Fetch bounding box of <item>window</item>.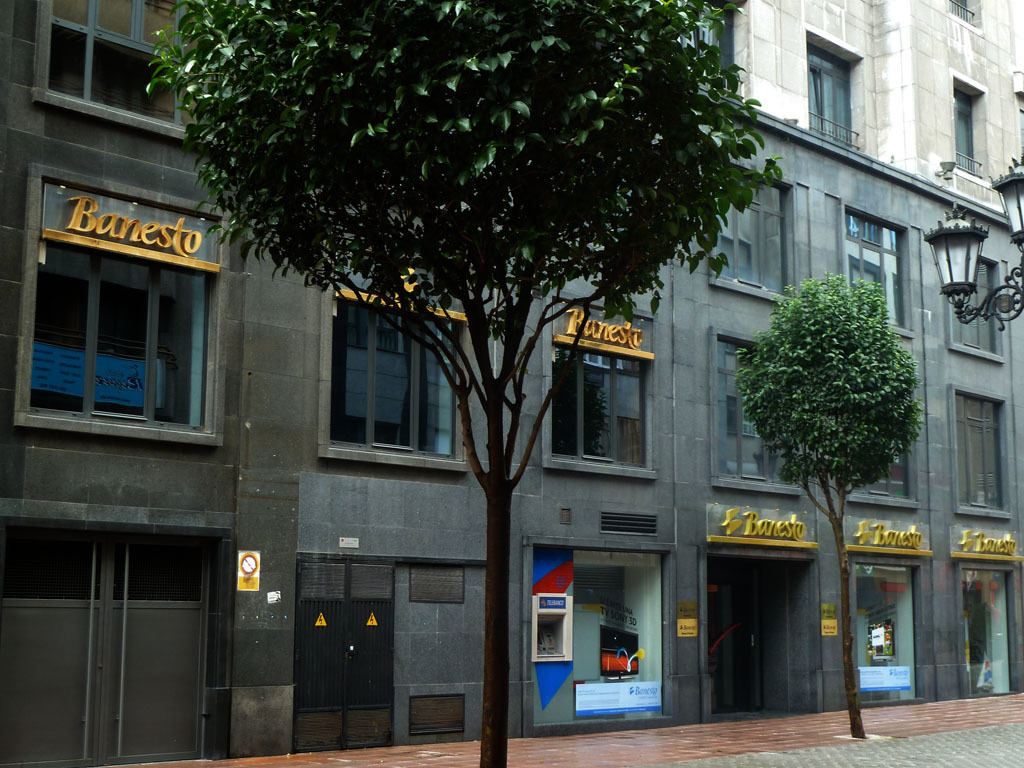
Bbox: (x1=803, y1=34, x2=863, y2=154).
